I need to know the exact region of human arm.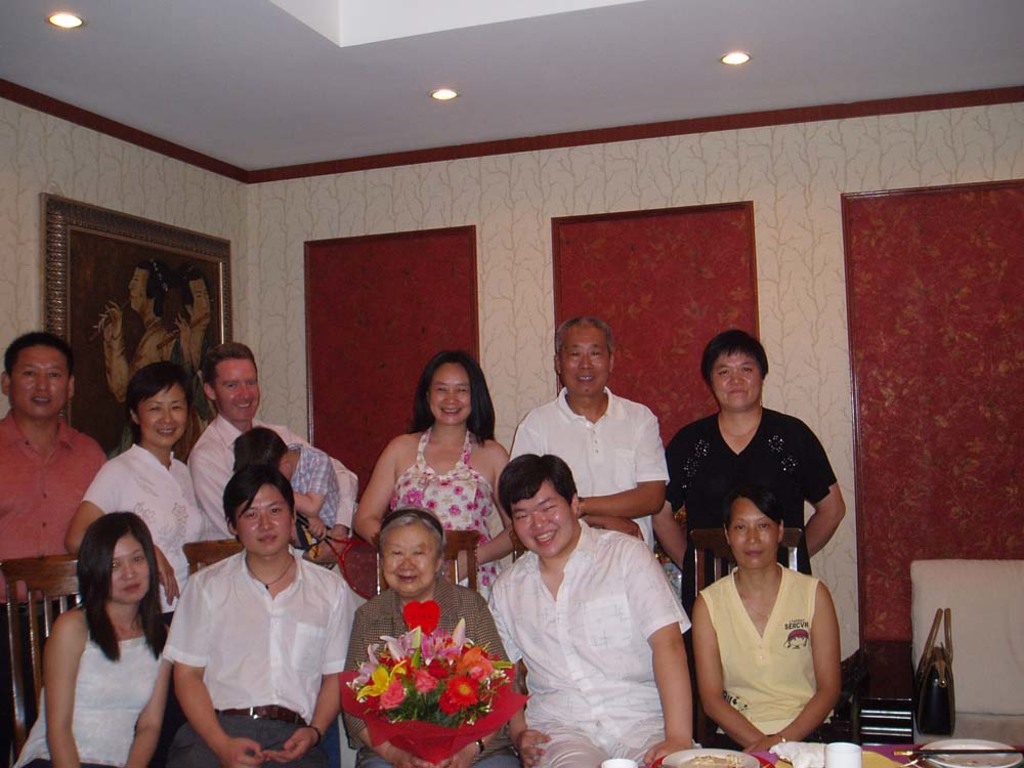
Region: bbox=[170, 572, 271, 766].
